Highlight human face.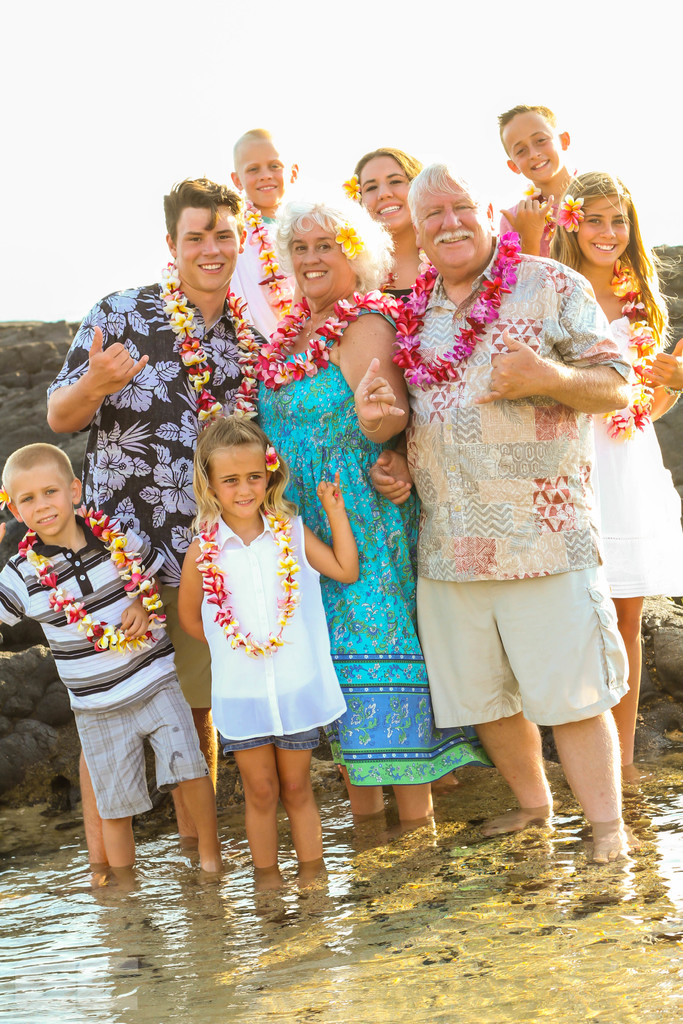
Highlighted region: pyautogui.locateOnScreen(284, 211, 348, 296).
